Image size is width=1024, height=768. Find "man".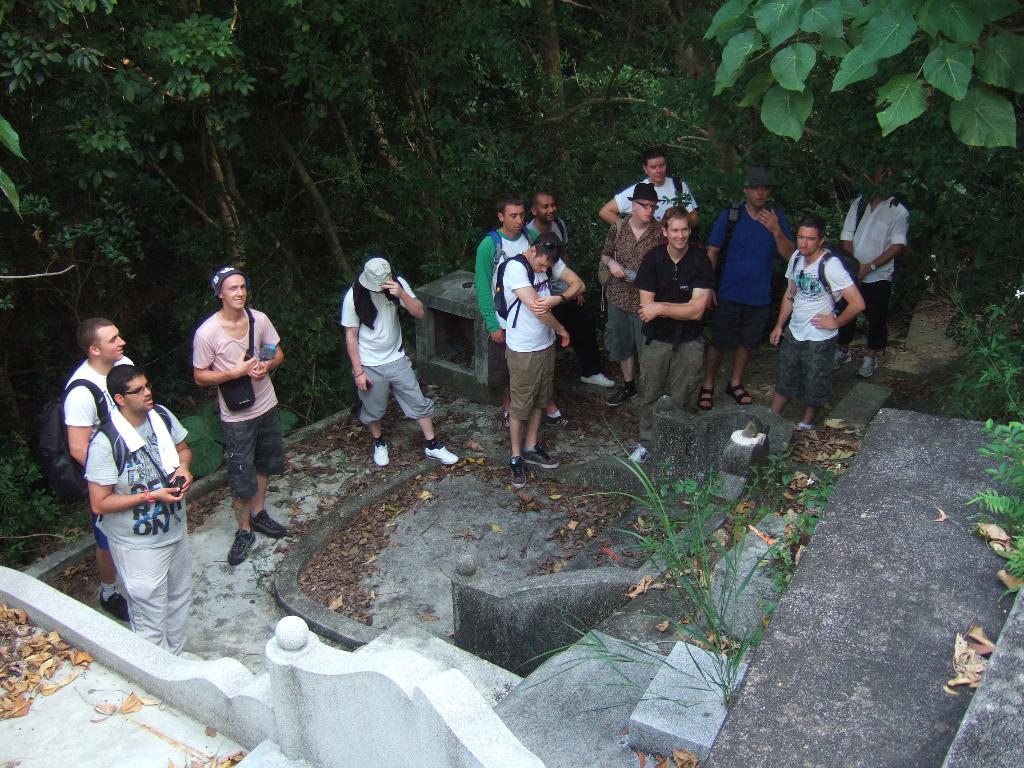
box(187, 269, 286, 563).
